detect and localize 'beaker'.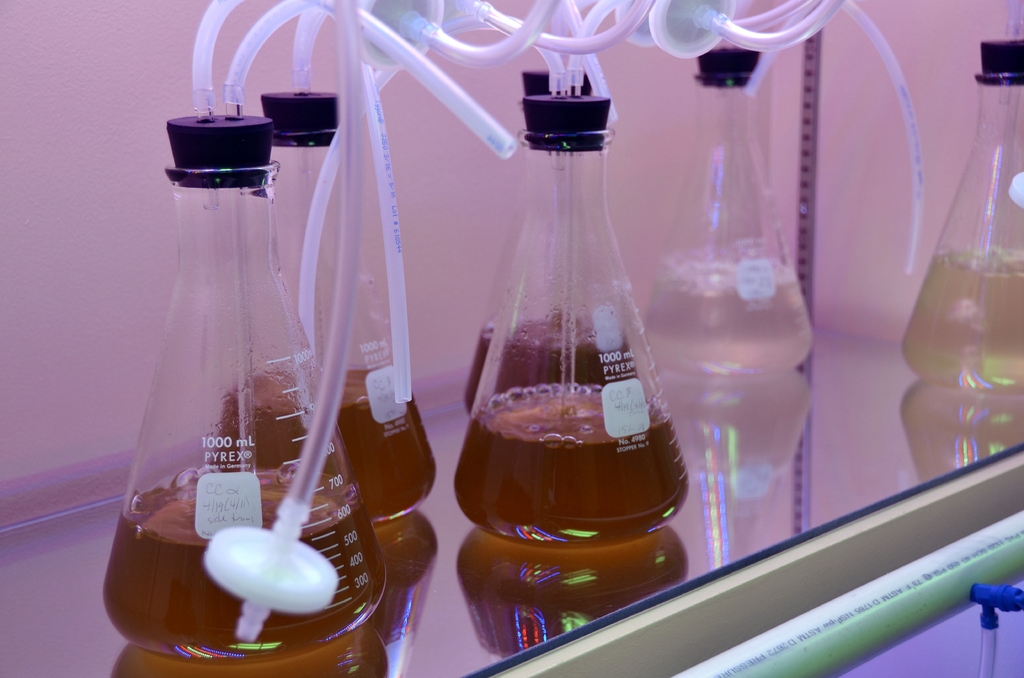
Localized at (104,116,385,666).
